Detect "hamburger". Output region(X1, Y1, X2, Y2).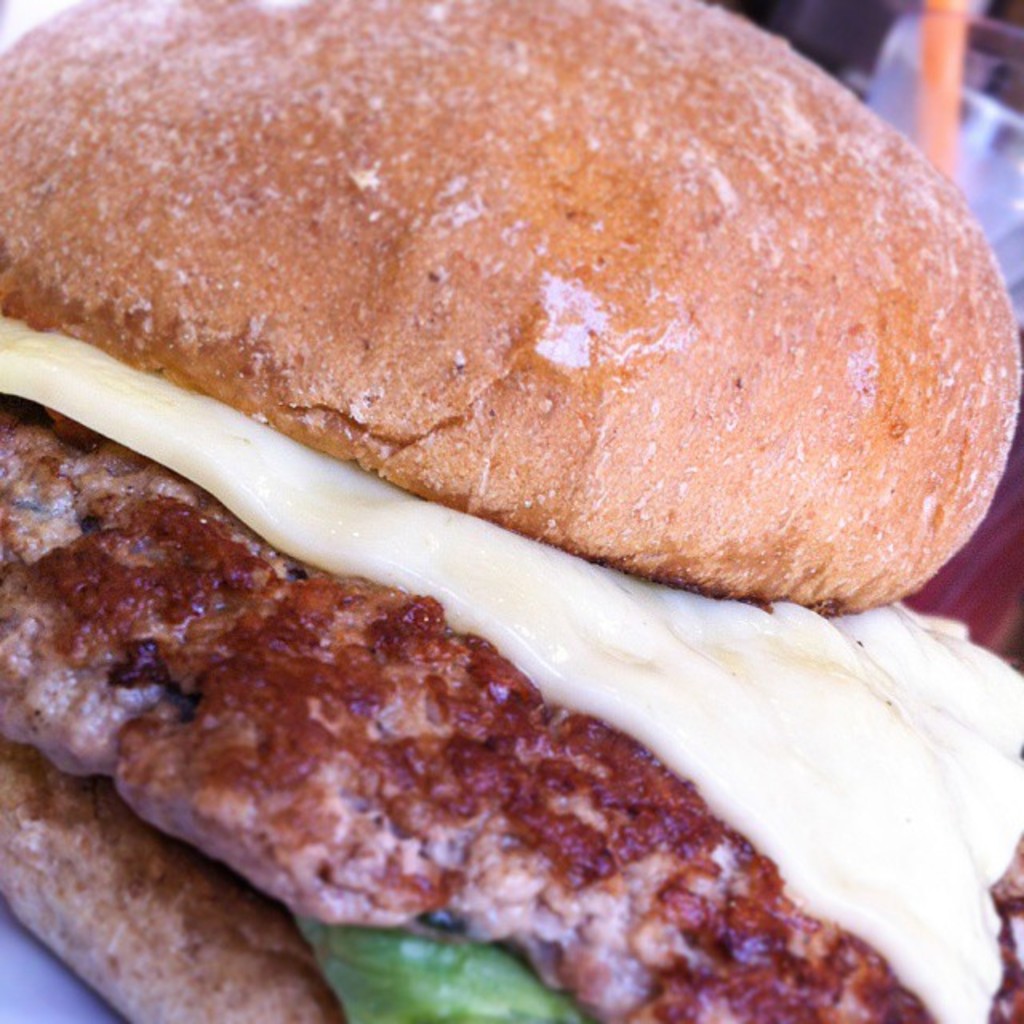
region(0, 0, 1022, 1022).
